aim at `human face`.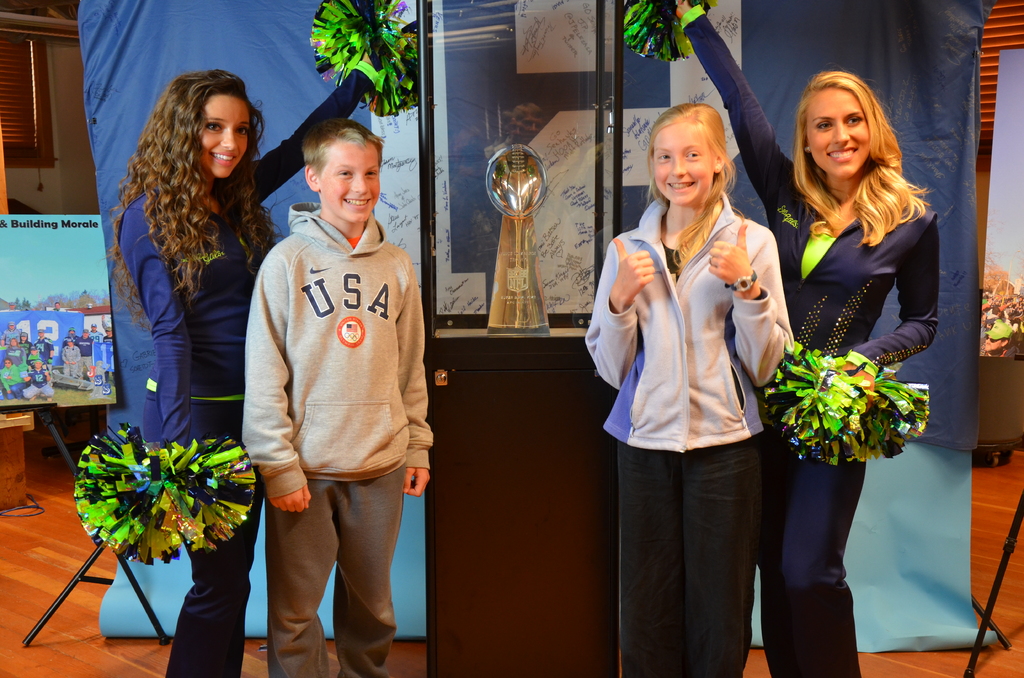
Aimed at [left=318, top=141, right=380, bottom=226].
